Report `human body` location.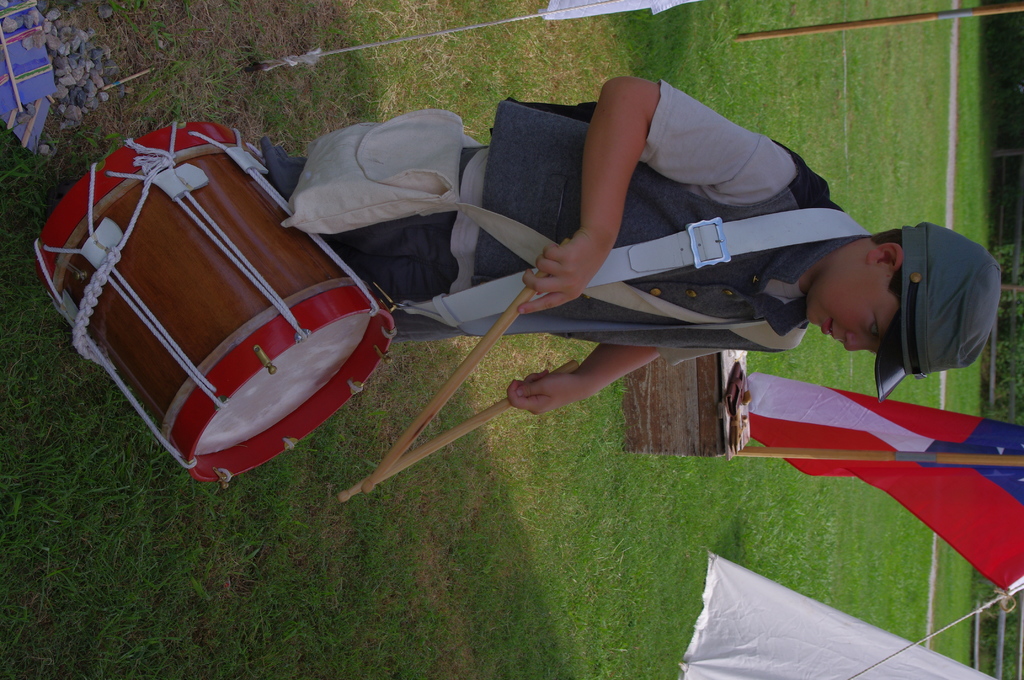
Report: {"left": 264, "top": 76, "right": 1004, "bottom": 425}.
